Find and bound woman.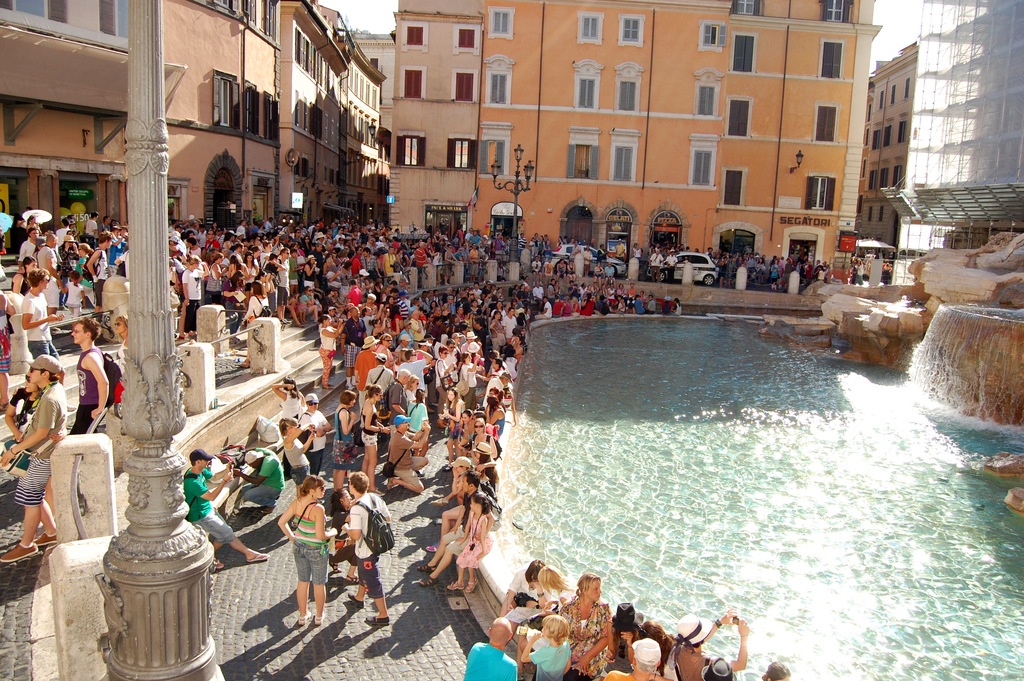
Bound: {"x1": 372, "y1": 331, "x2": 399, "y2": 372}.
